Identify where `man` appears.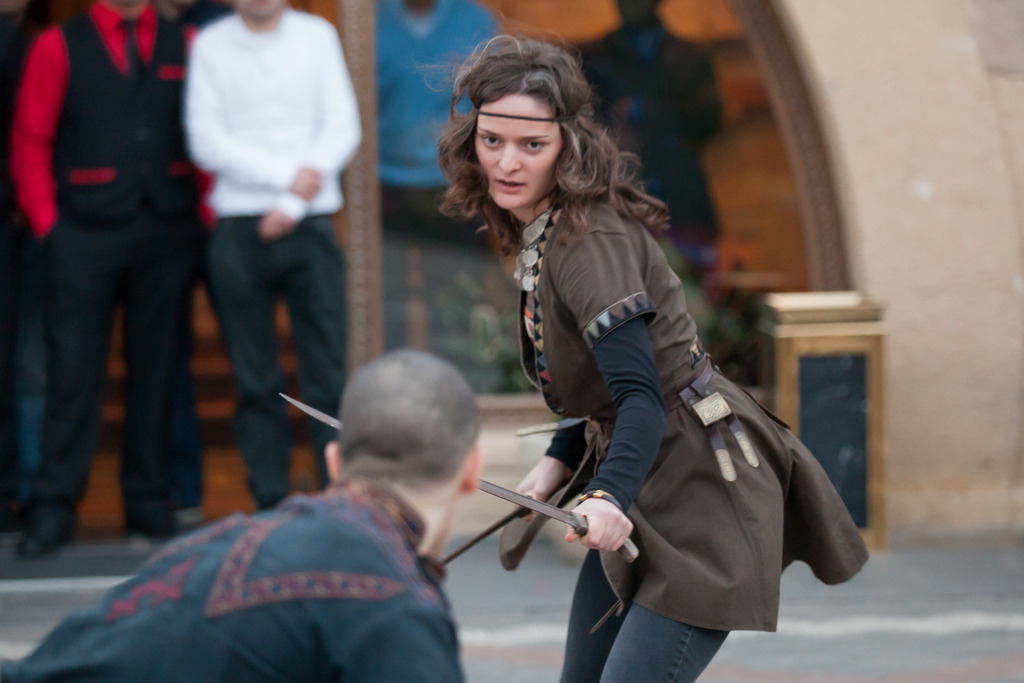
Appears at bbox(373, 0, 499, 366).
